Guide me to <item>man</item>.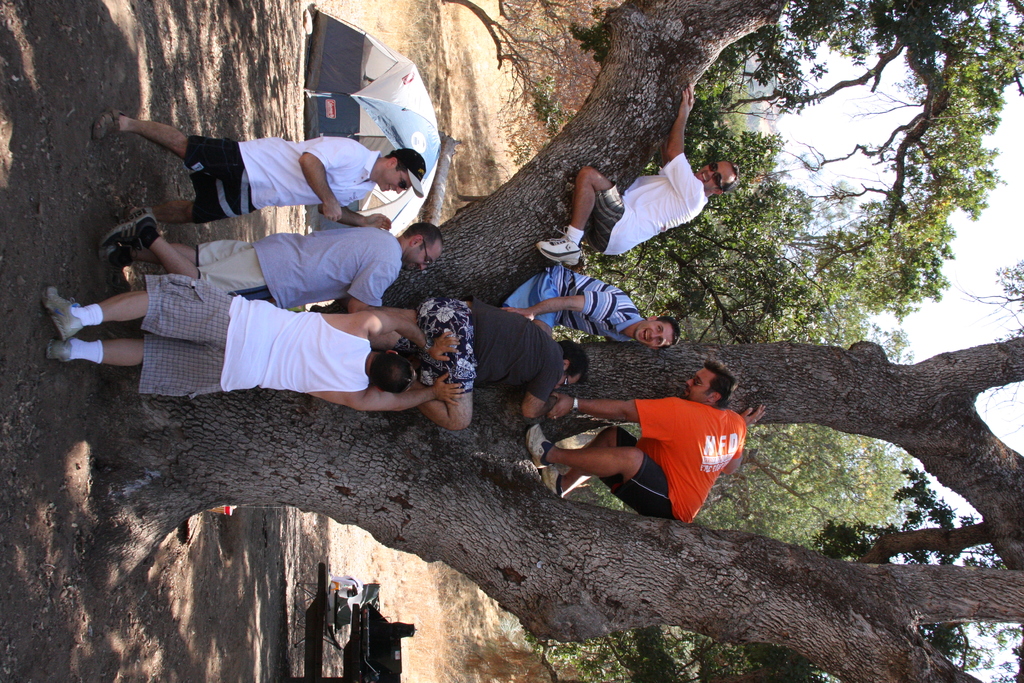
Guidance: pyautogui.locateOnScreen(43, 268, 465, 417).
